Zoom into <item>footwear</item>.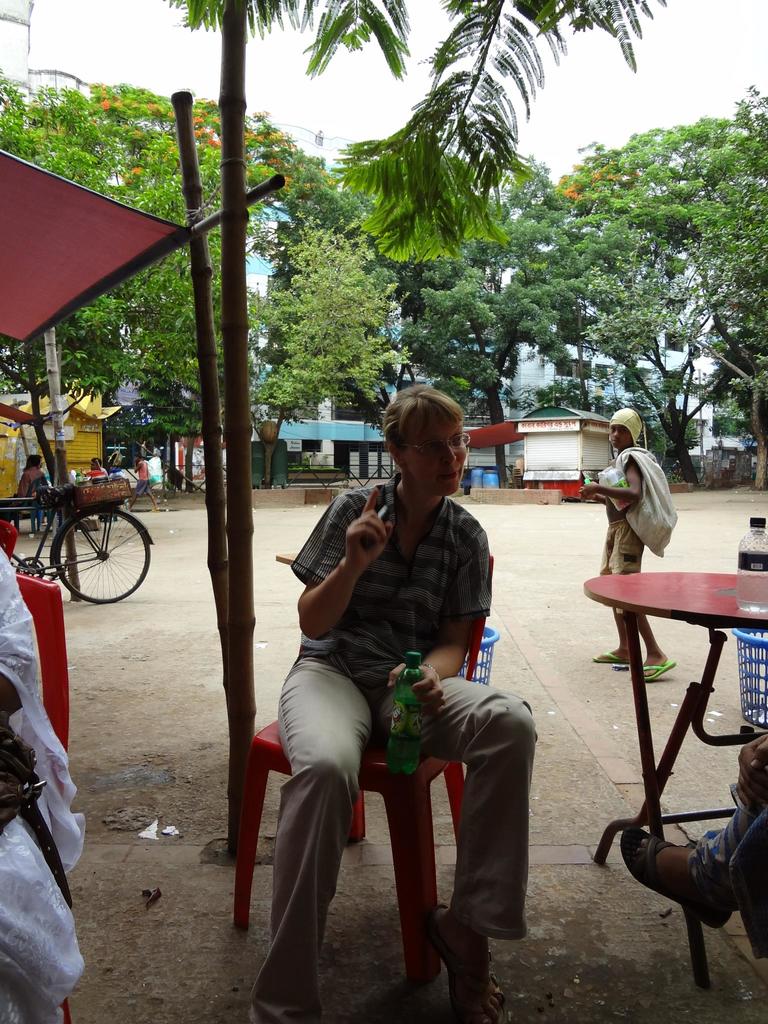
Zoom target: [643, 653, 678, 681].
